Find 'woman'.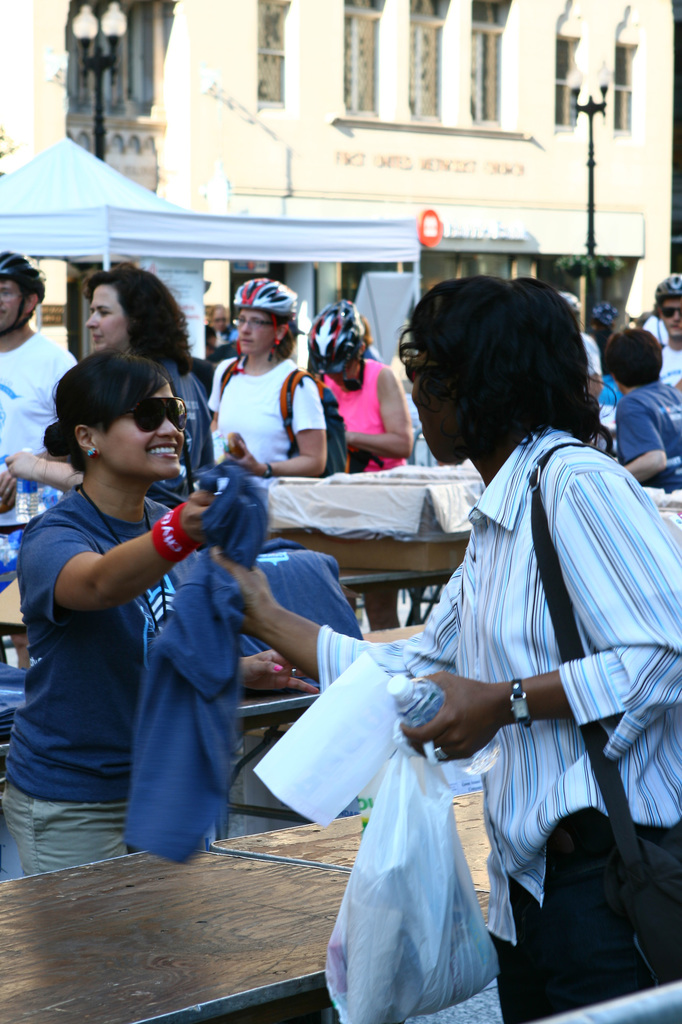
<region>200, 266, 681, 1023</region>.
